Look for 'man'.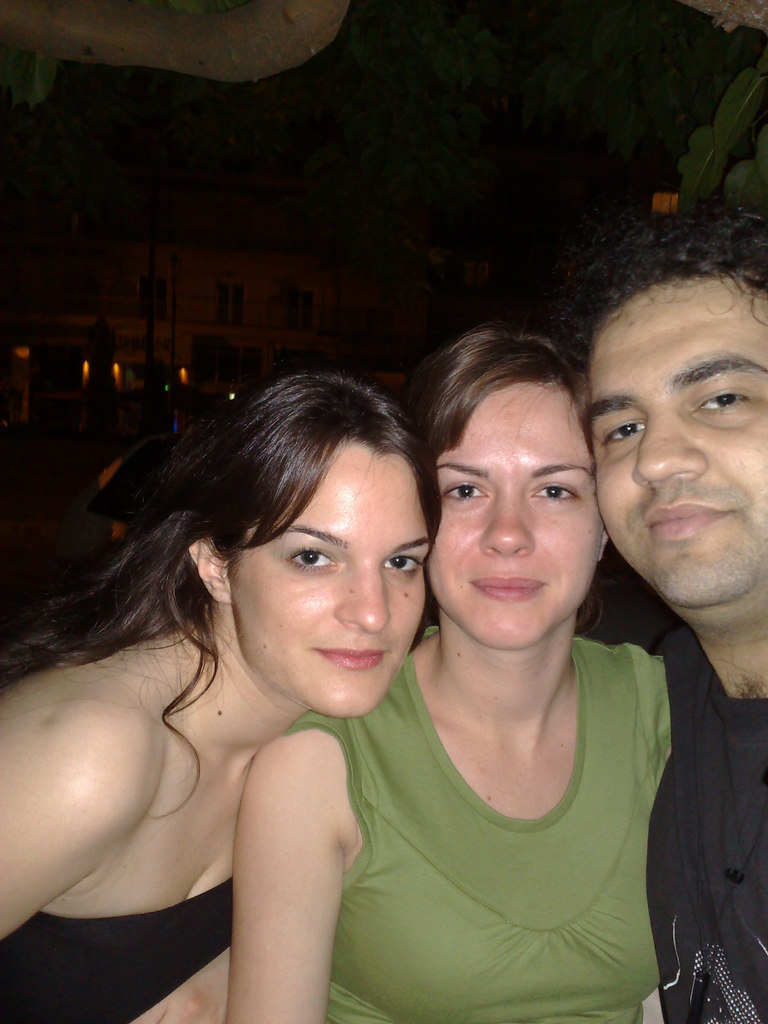
Found: region(537, 248, 767, 945).
